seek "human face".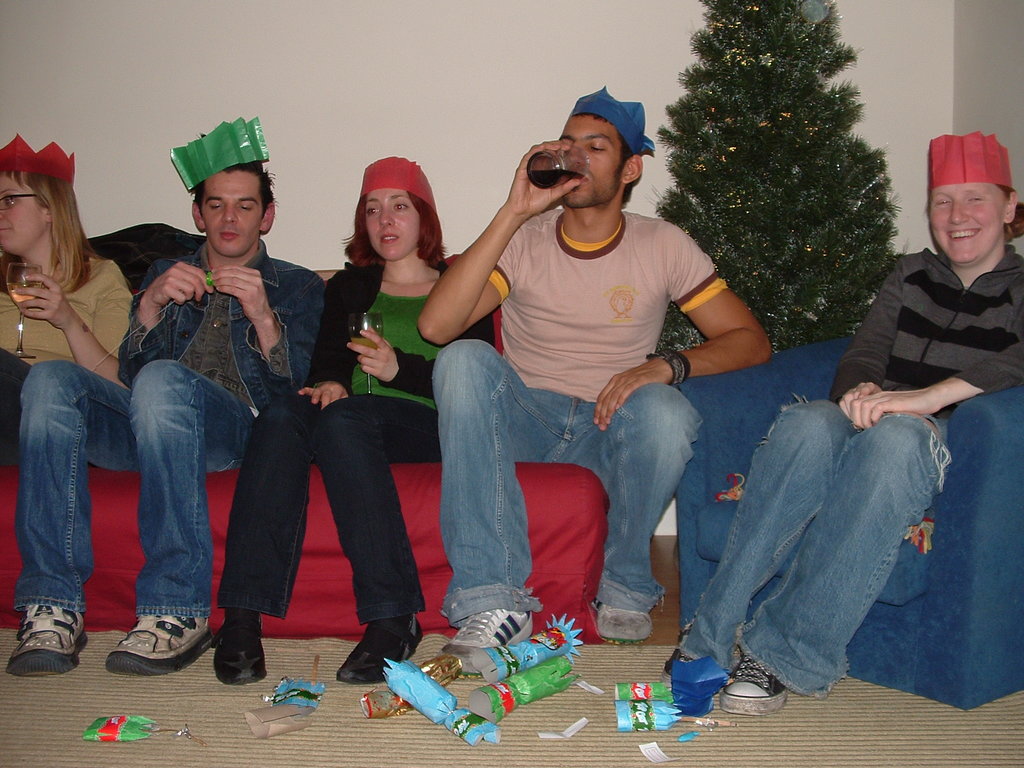
{"left": 555, "top": 115, "right": 620, "bottom": 209}.
